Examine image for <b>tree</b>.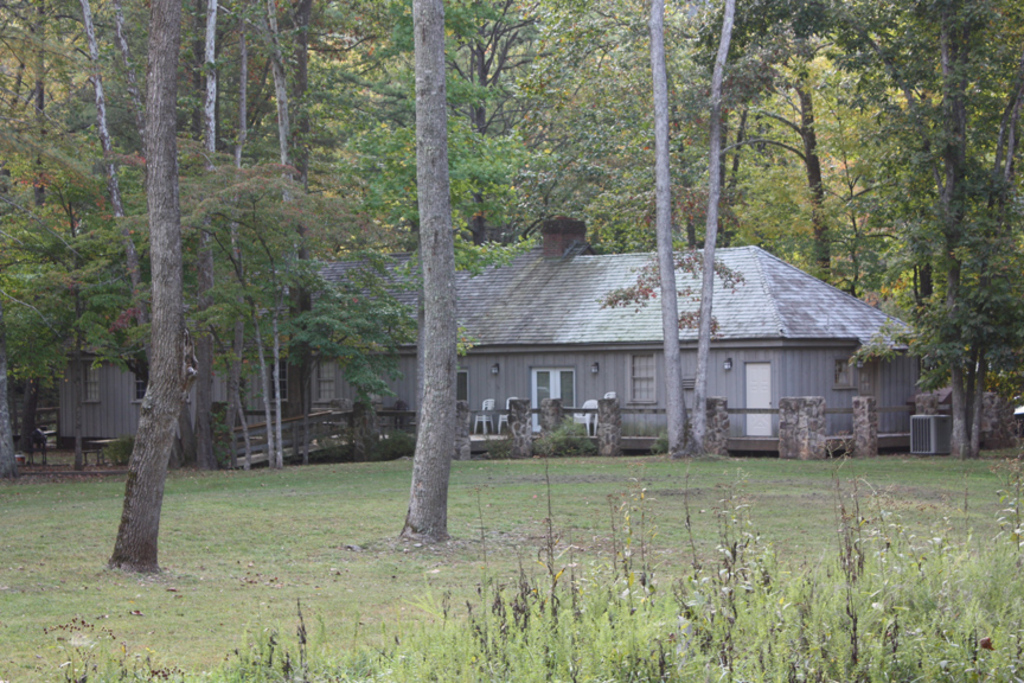
Examination result: locate(651, 0, 684, 452).
